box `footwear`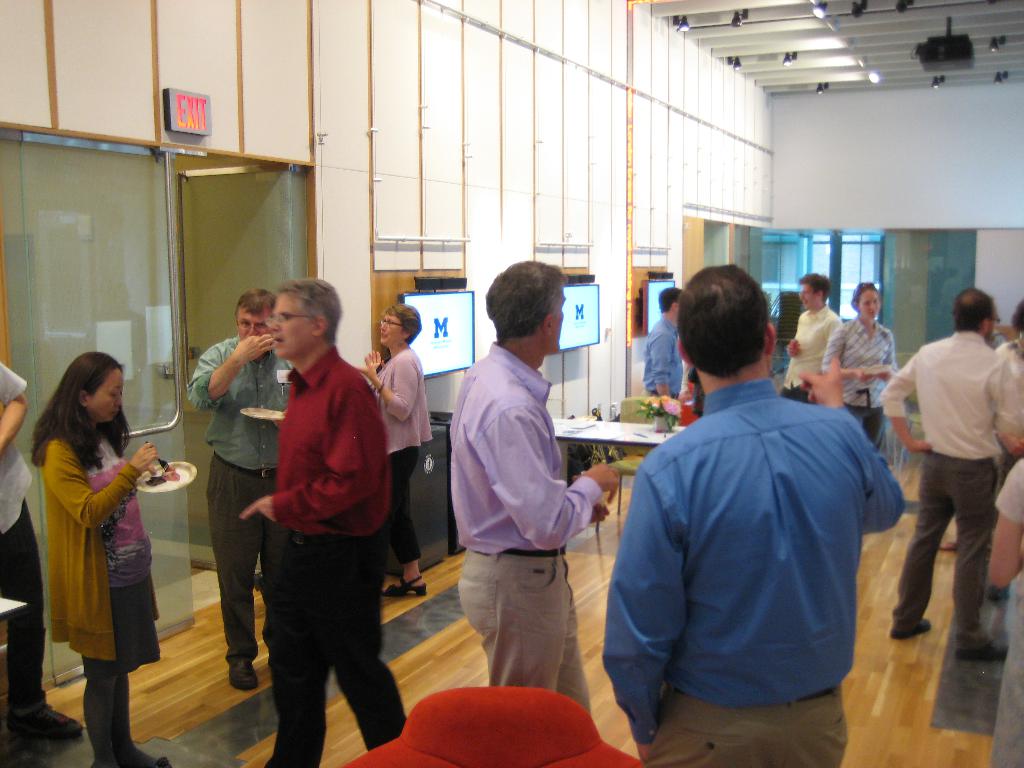
962,637,1007,659
